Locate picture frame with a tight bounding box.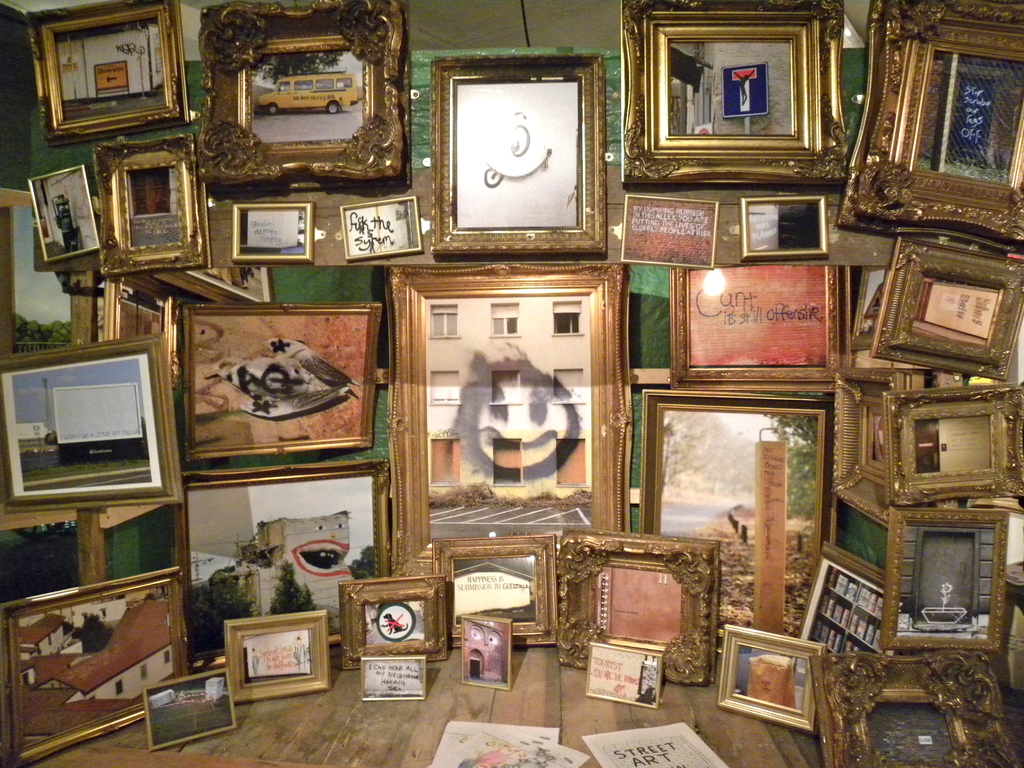
(24,0,195,148).
